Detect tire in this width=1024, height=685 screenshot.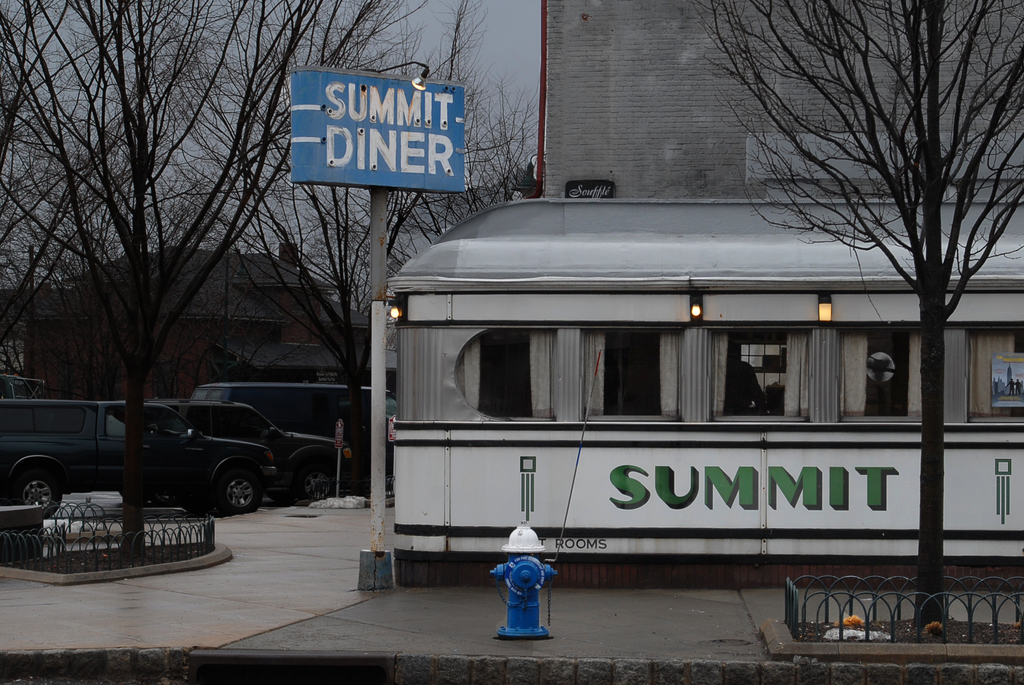
Detection: select_region(186, 504, 206, 516).
